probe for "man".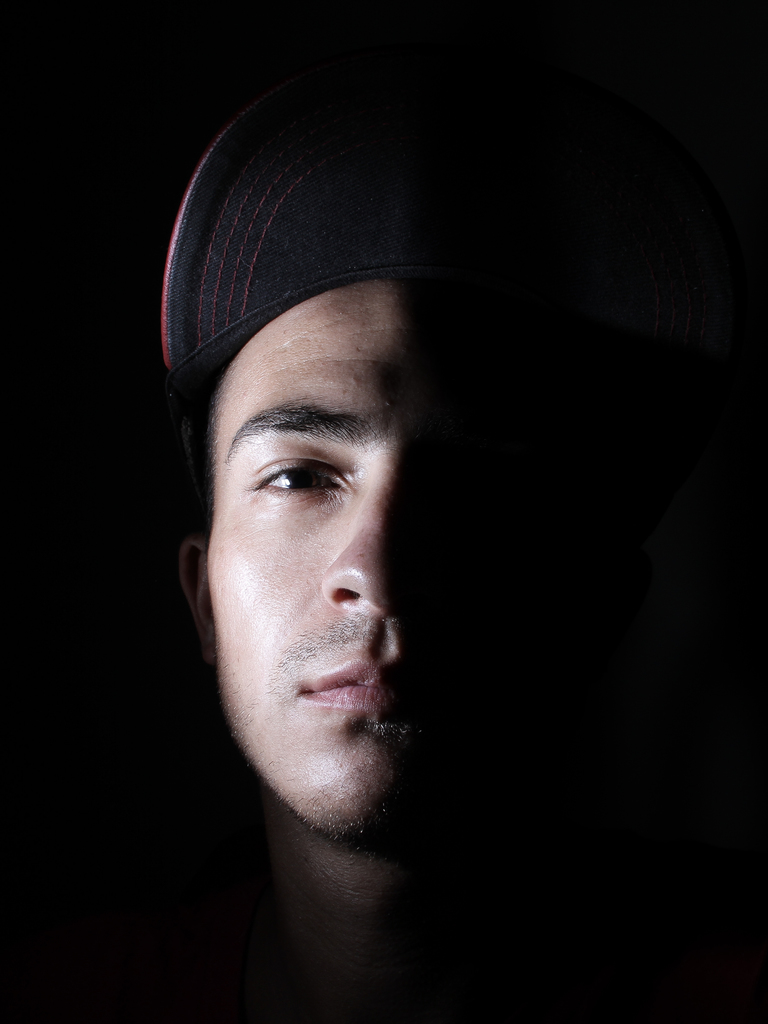
Probe result: [x1=93, y1=83, x2=719, y2=1014].
